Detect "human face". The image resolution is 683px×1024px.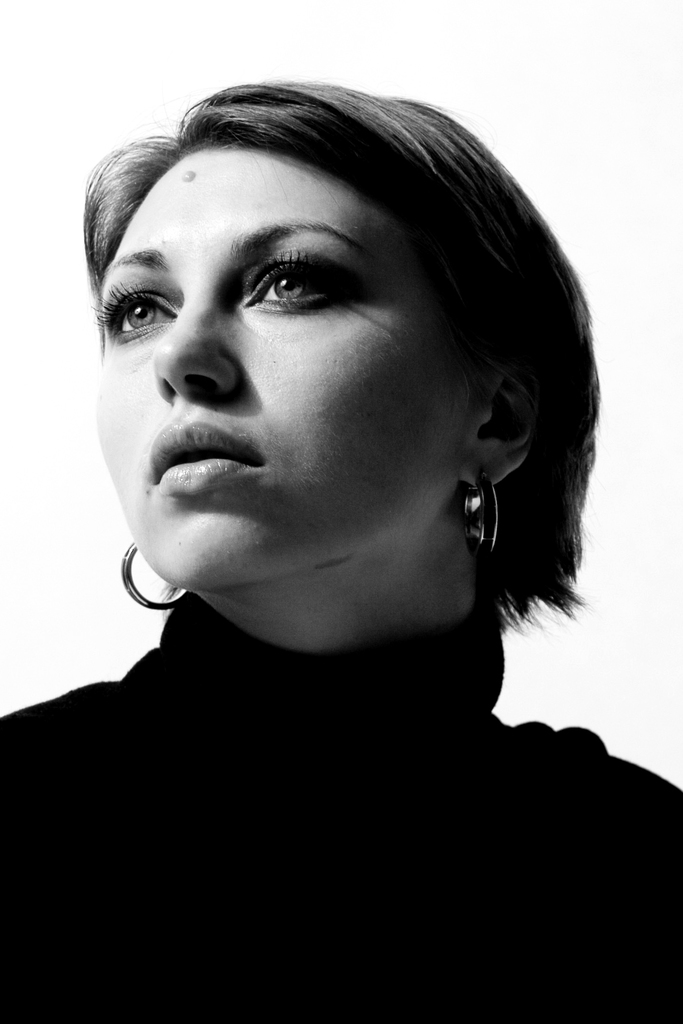
Rect(77, 125, 487, 615).
